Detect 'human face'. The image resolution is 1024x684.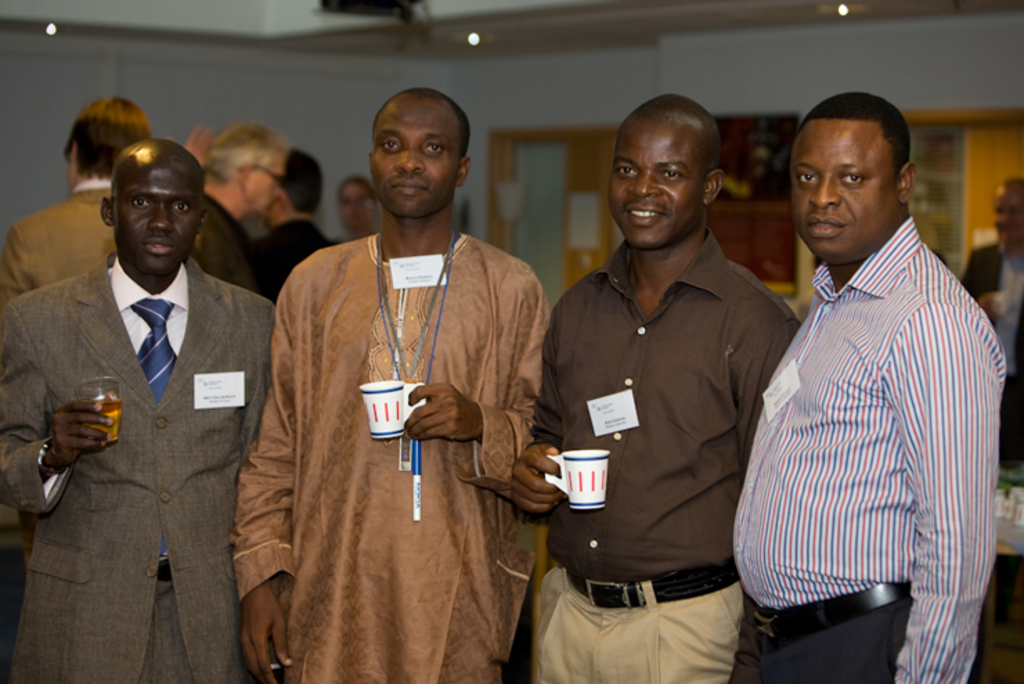
995 186 1023 237.
